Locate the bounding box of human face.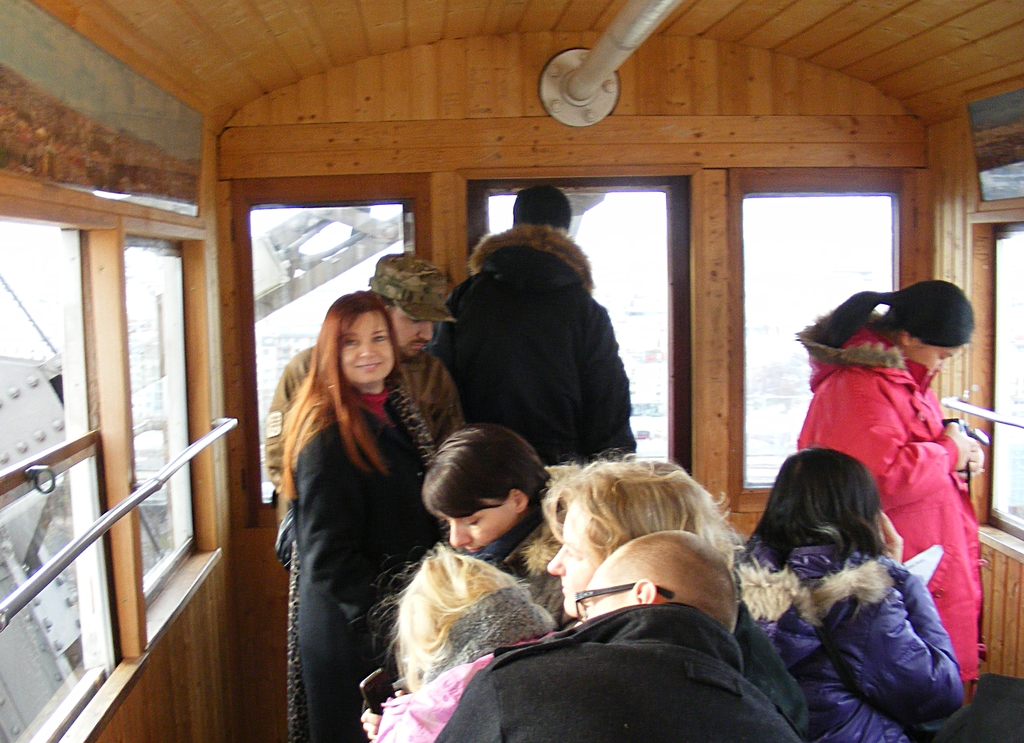
Bounding box: <region>912, 347, 963, 378</region>.
